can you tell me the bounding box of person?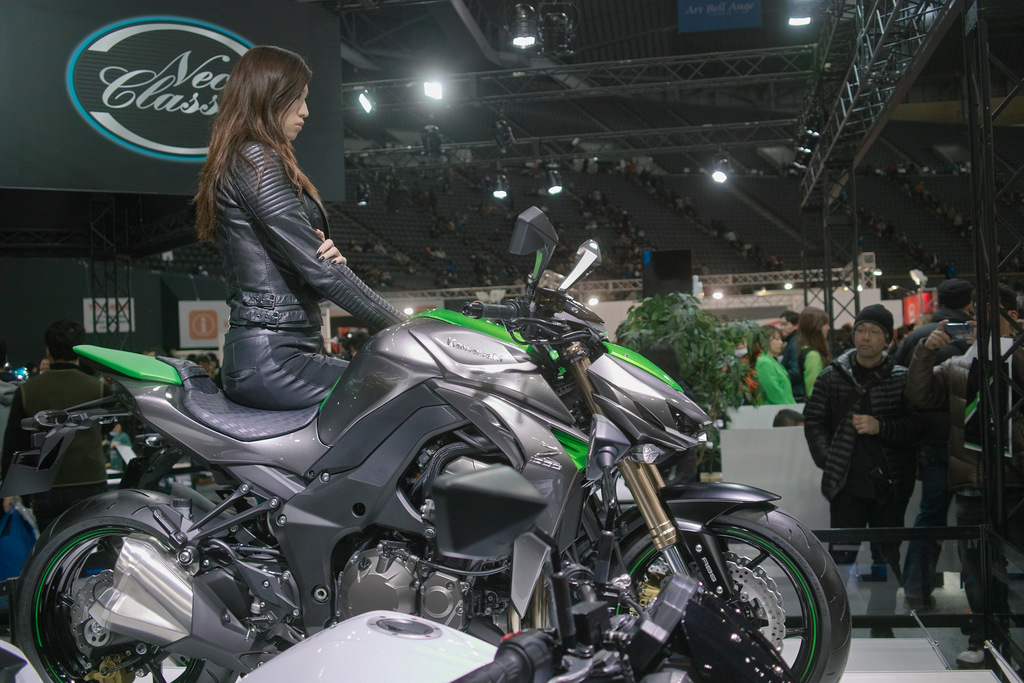
region(798, 302, 917, 638).
